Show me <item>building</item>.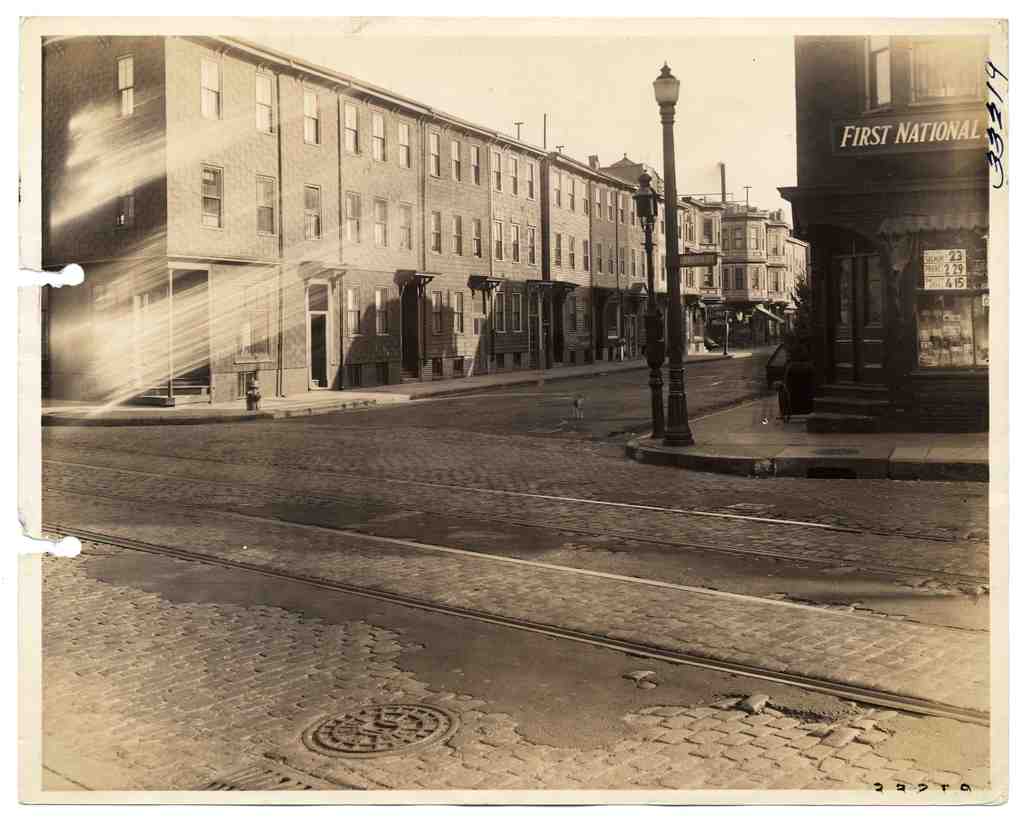
<item>building</item> is here: bbox(35, 40, 808, 412).
